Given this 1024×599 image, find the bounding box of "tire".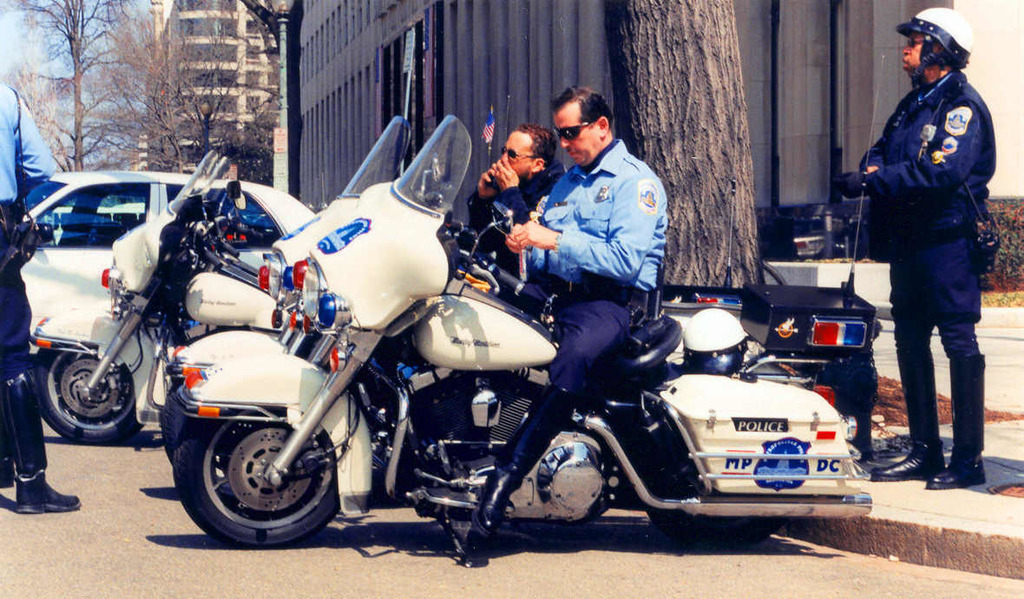
crop(646, 485, 790, 549).
